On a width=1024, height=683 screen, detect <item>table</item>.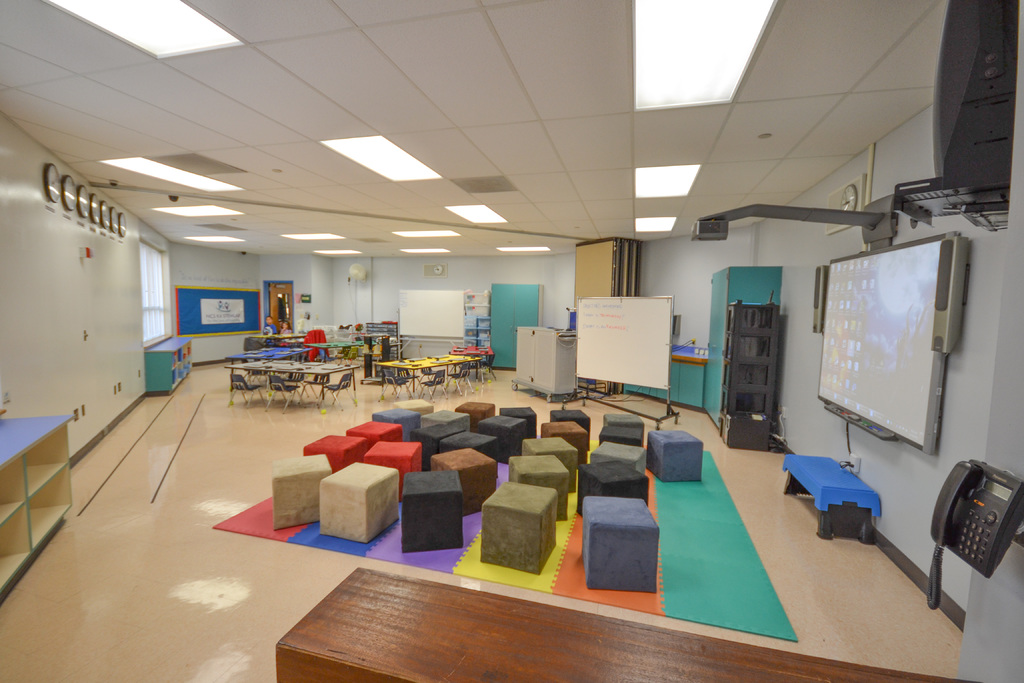
box=[275, 571, 986, 682].
